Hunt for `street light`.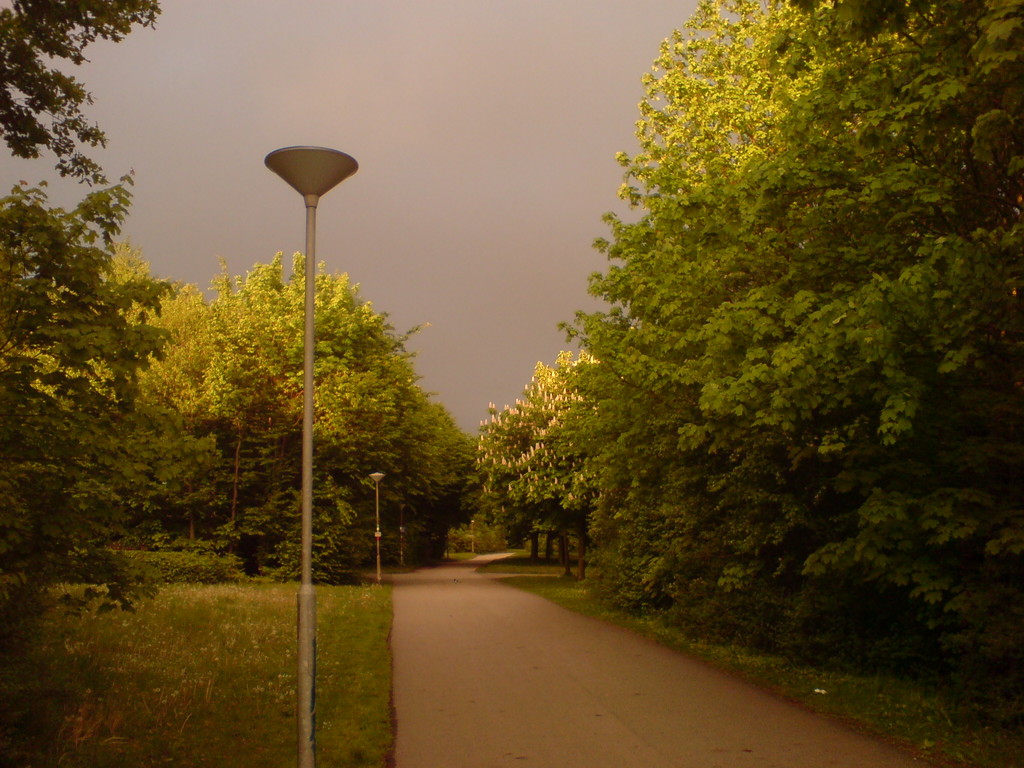
Hunted down at locate(207, 110, 401, 691).
